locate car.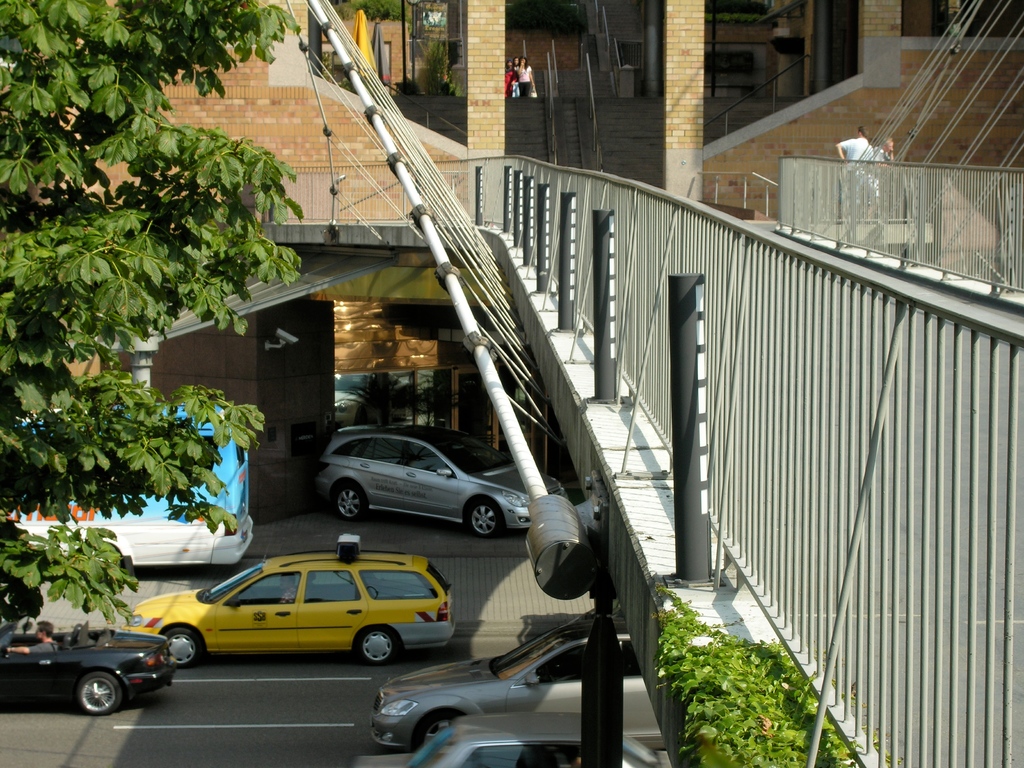
Bounding box: bbox(140, 550, 450, 669).
